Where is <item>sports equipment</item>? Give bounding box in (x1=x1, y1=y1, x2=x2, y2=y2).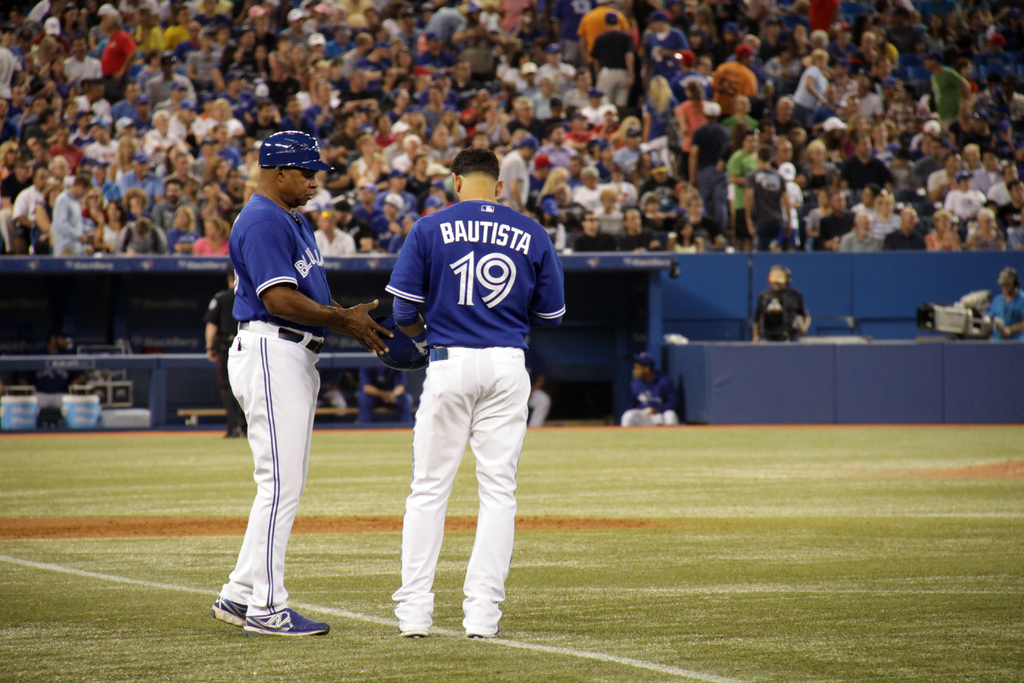
(x1=254, y1=128, x2=336, y2=173).
